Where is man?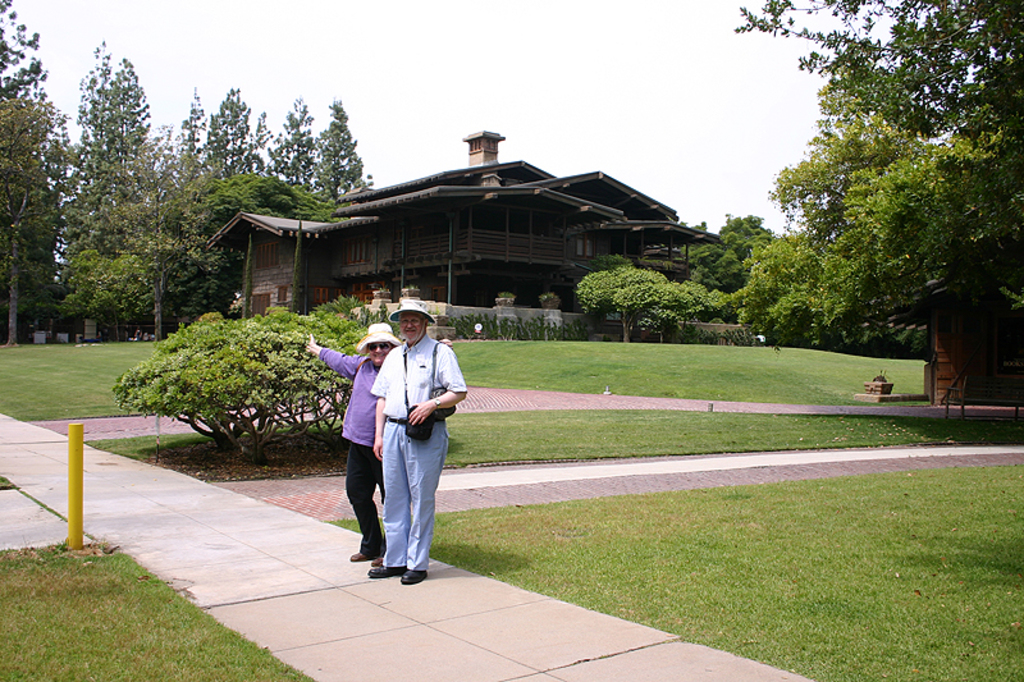
[371,305,475,560].
